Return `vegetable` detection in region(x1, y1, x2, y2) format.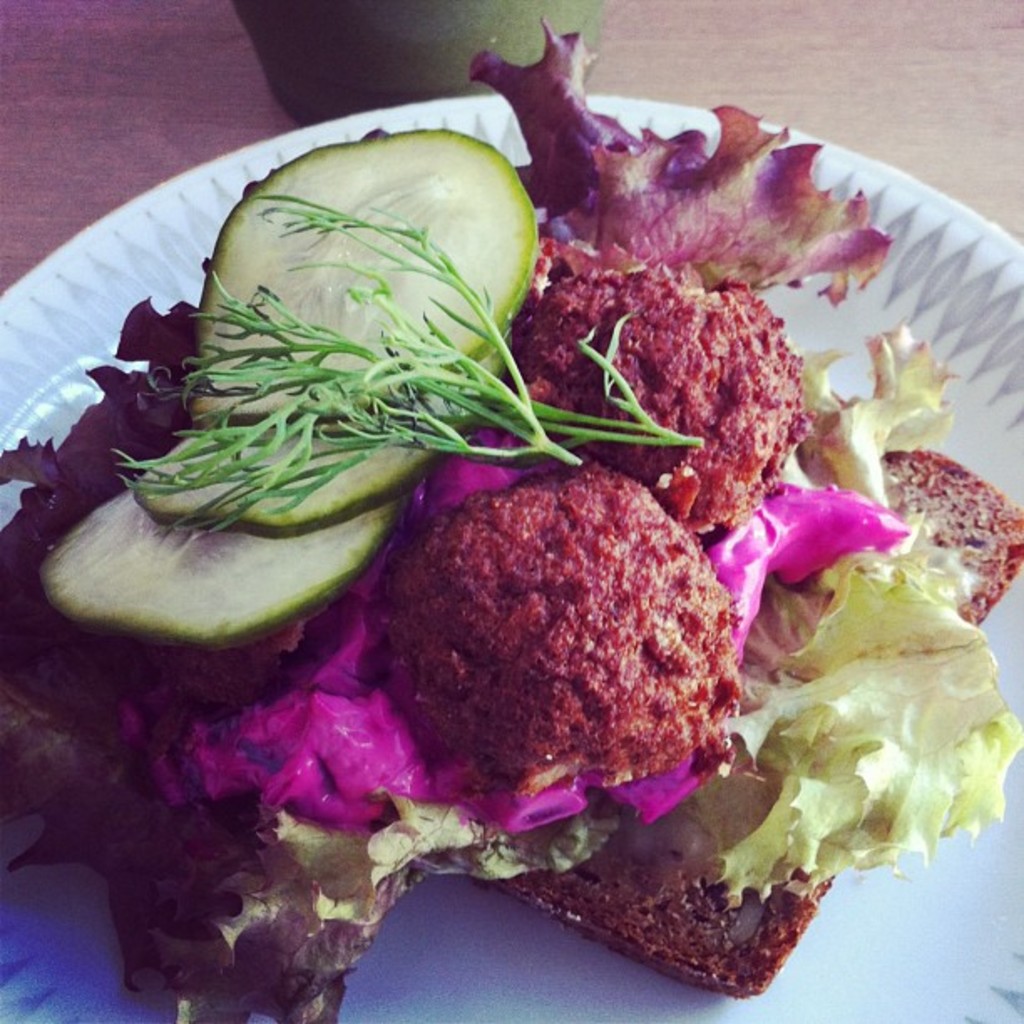
region(0, 15, 1022, 1022).
